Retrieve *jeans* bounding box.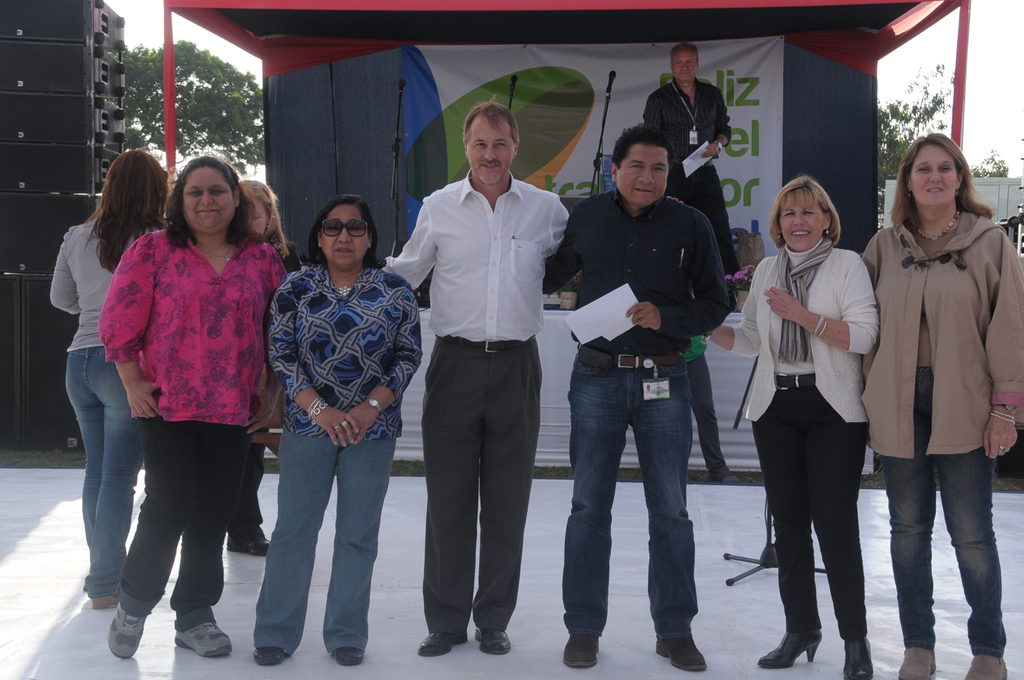
Bounding box: 563 363 724 655.
